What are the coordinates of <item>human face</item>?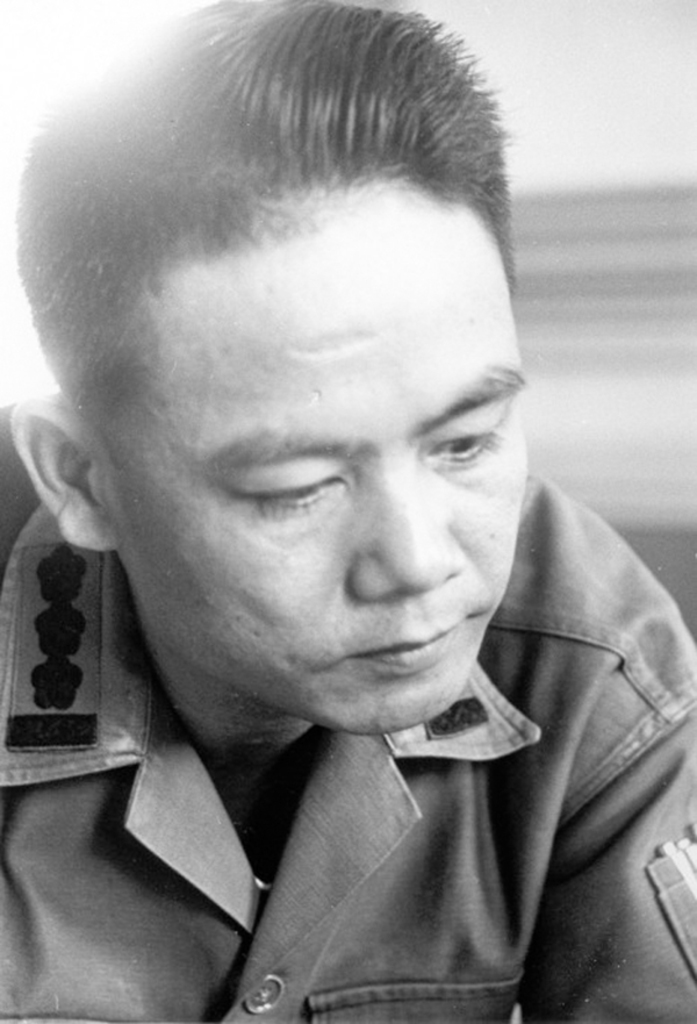
{"x1": 109, "y1": 186, "x2": 527, "y2": 737}.
